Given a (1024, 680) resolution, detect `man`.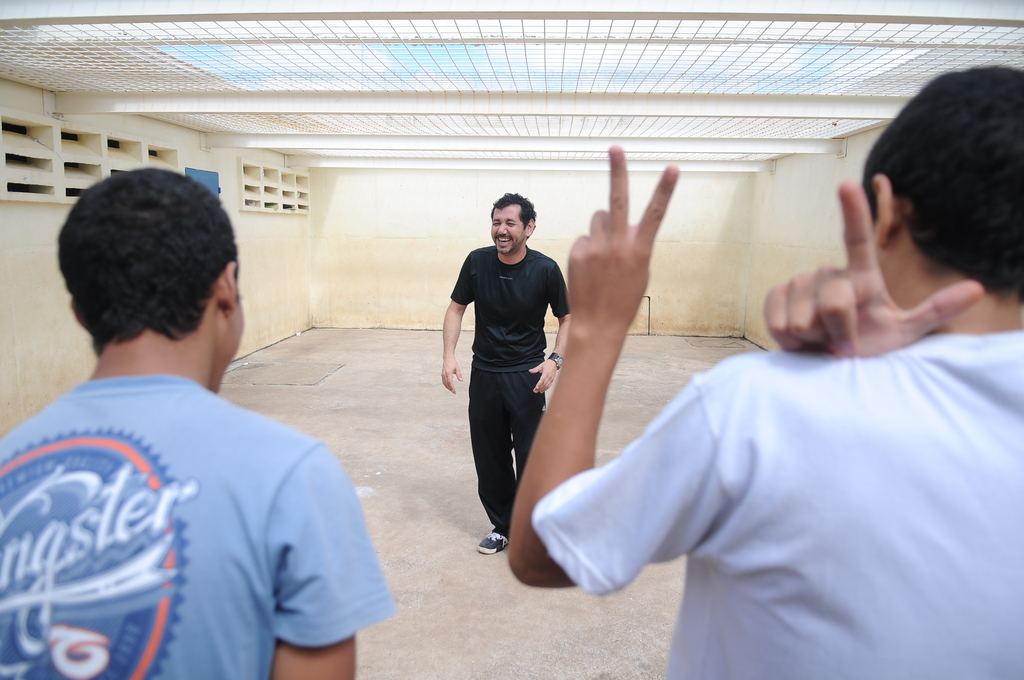
<bbox>508, 57, 1023, 679</bbox>.
